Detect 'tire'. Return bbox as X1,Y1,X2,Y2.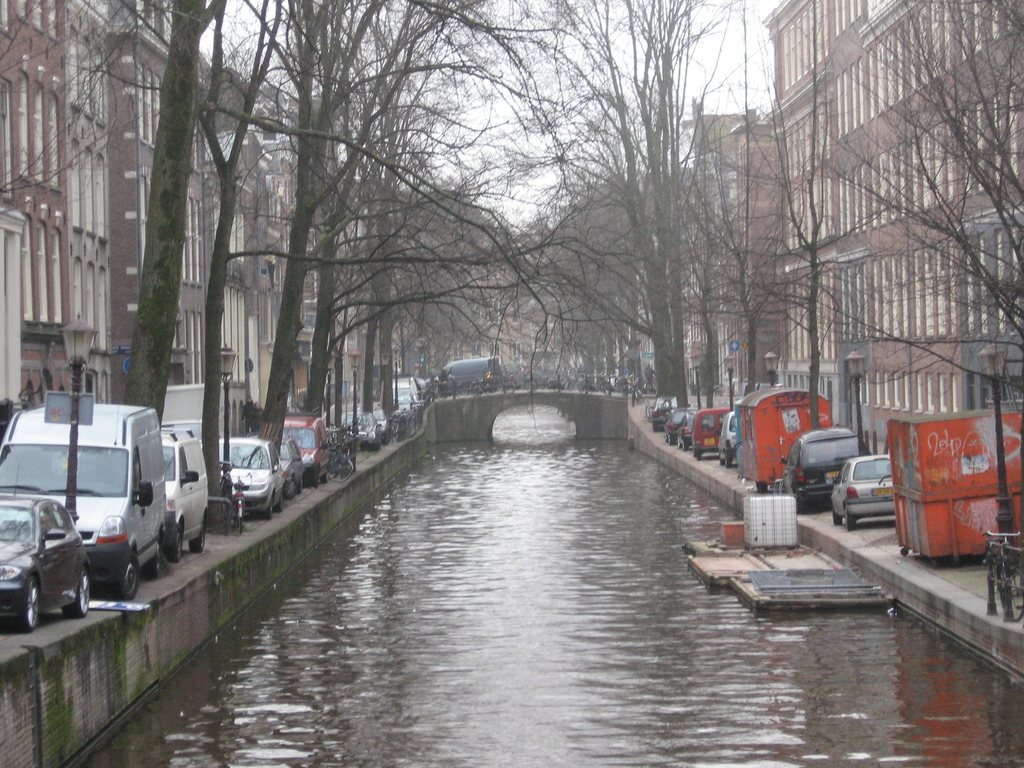
311,471,317,487.
